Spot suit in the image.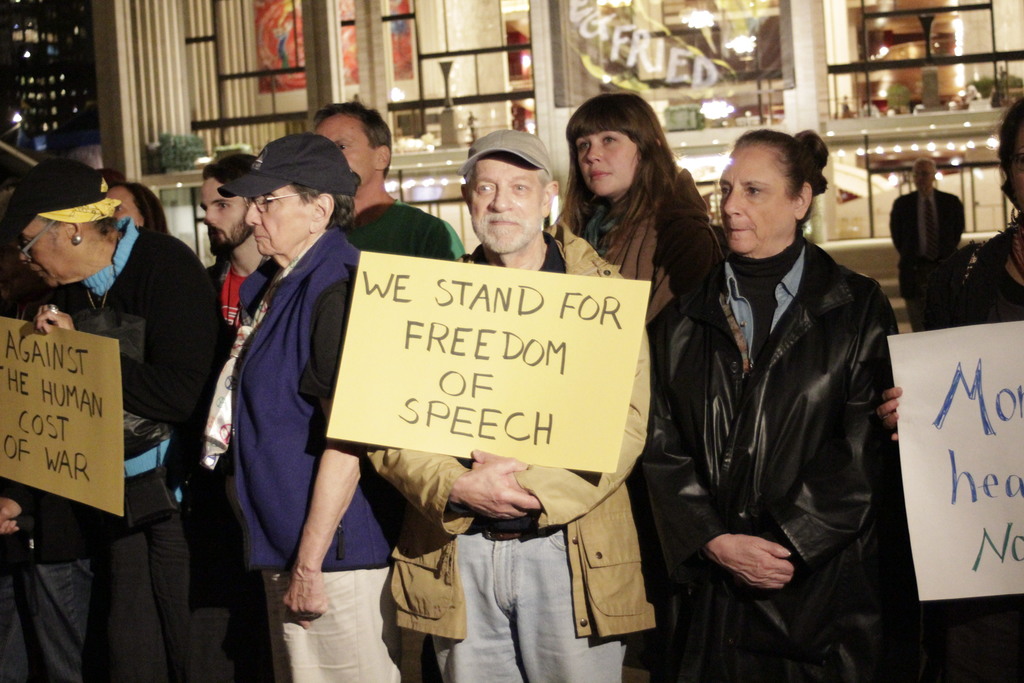
suit found at bbox(886, 188, 968, 334).
